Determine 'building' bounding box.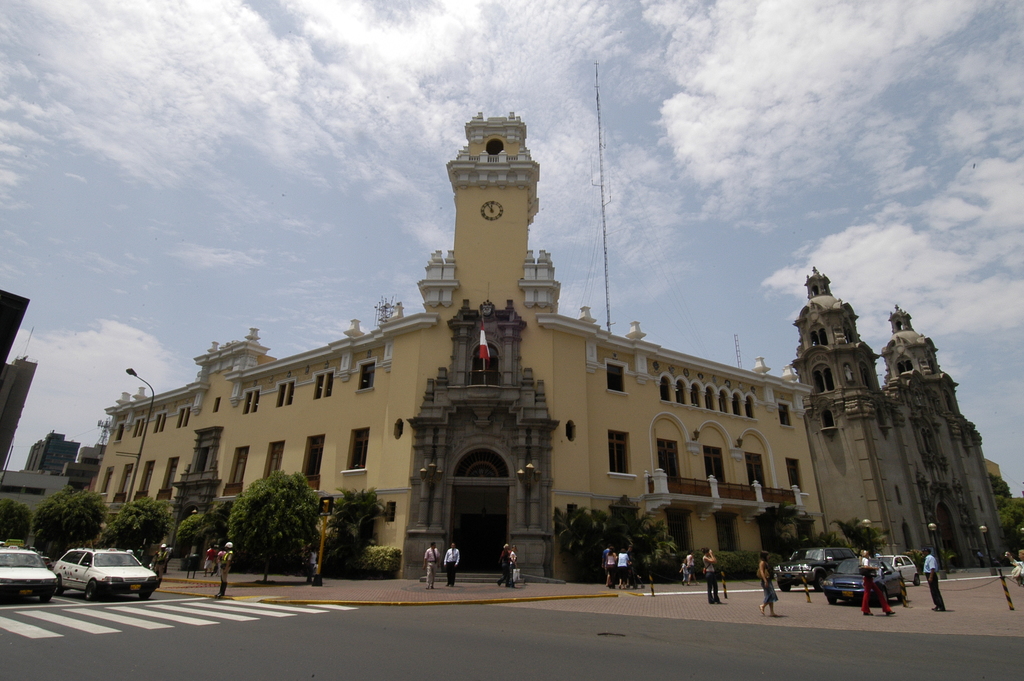
Determined: [0,288,37,472].
